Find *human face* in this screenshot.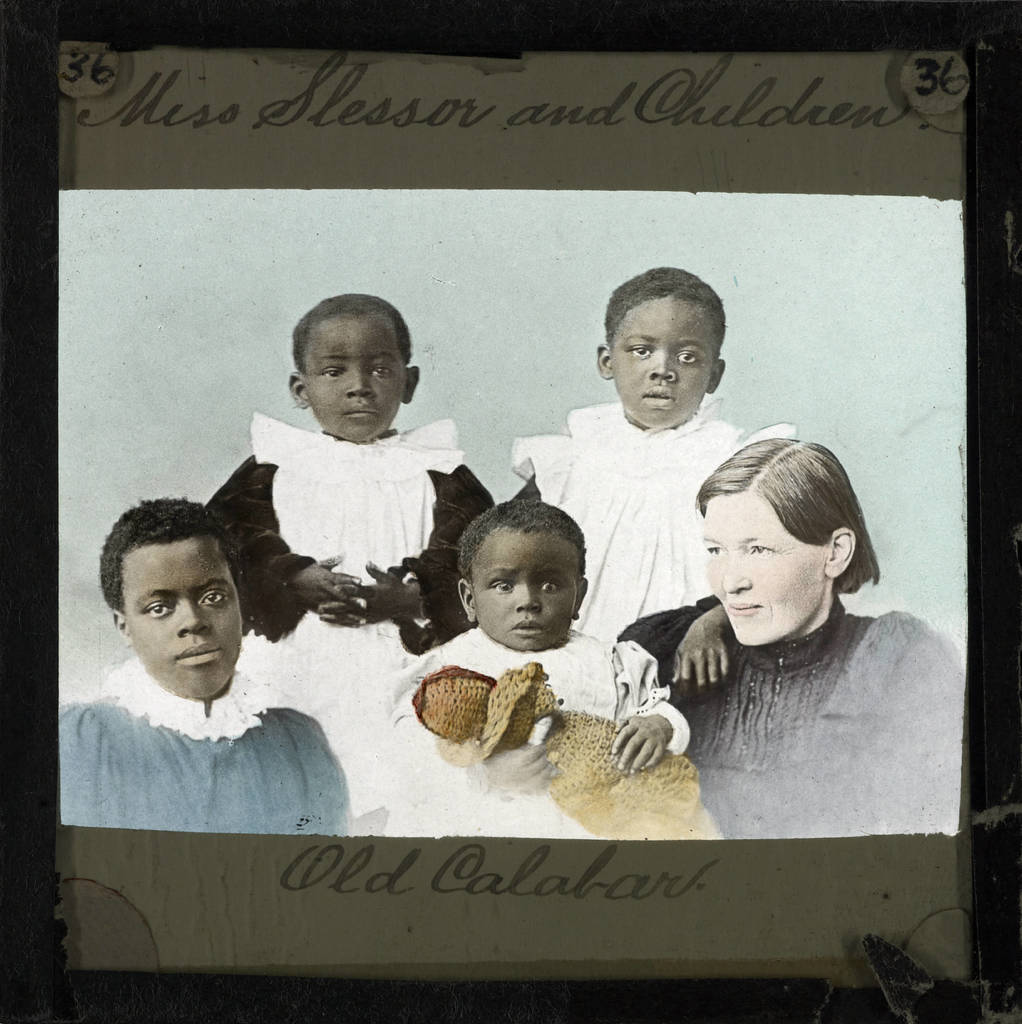
The bounding box for *human face* is 471:531:578:648.
